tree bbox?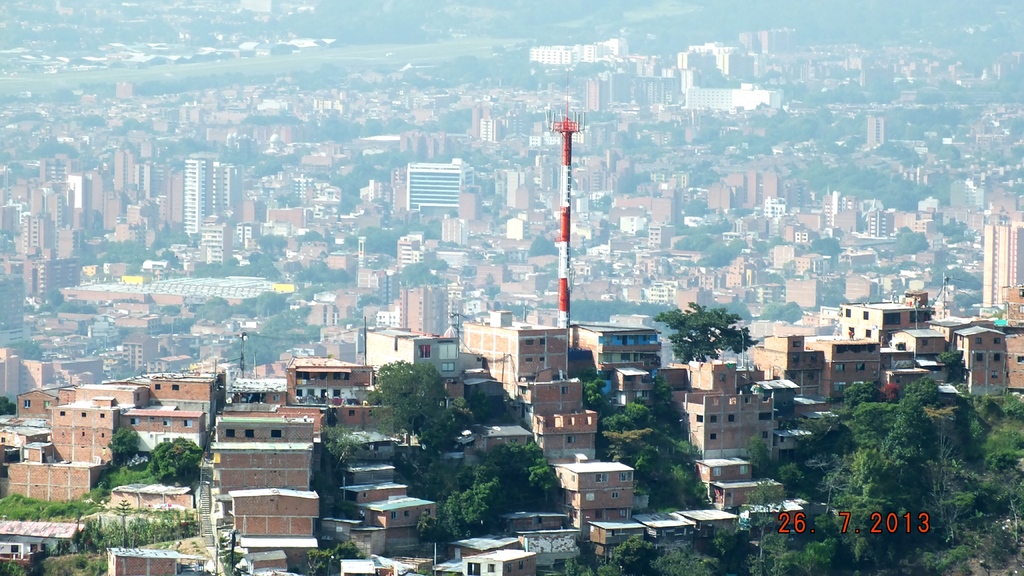
<region>674, 226, 703, 251</region>
